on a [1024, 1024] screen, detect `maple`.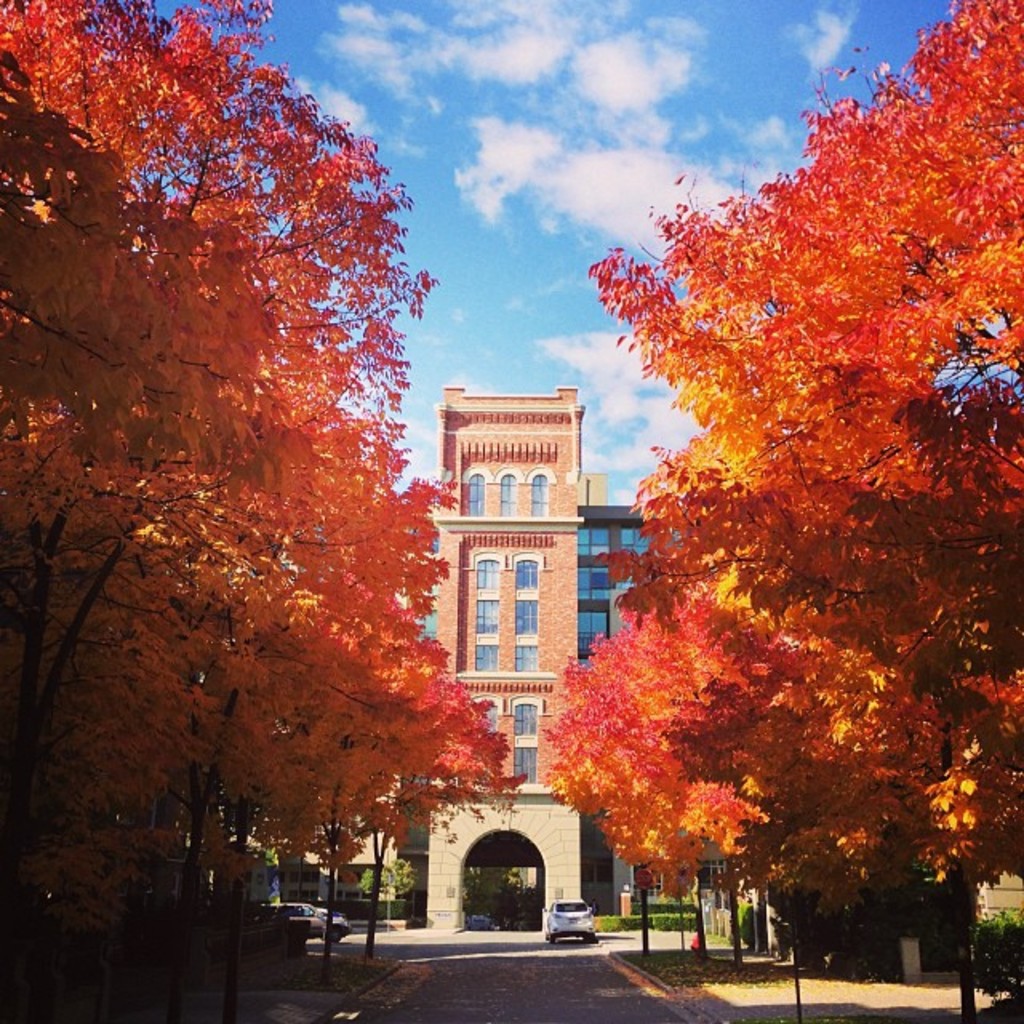
<bbox>8, 0, 523, 1013</bbox>.
